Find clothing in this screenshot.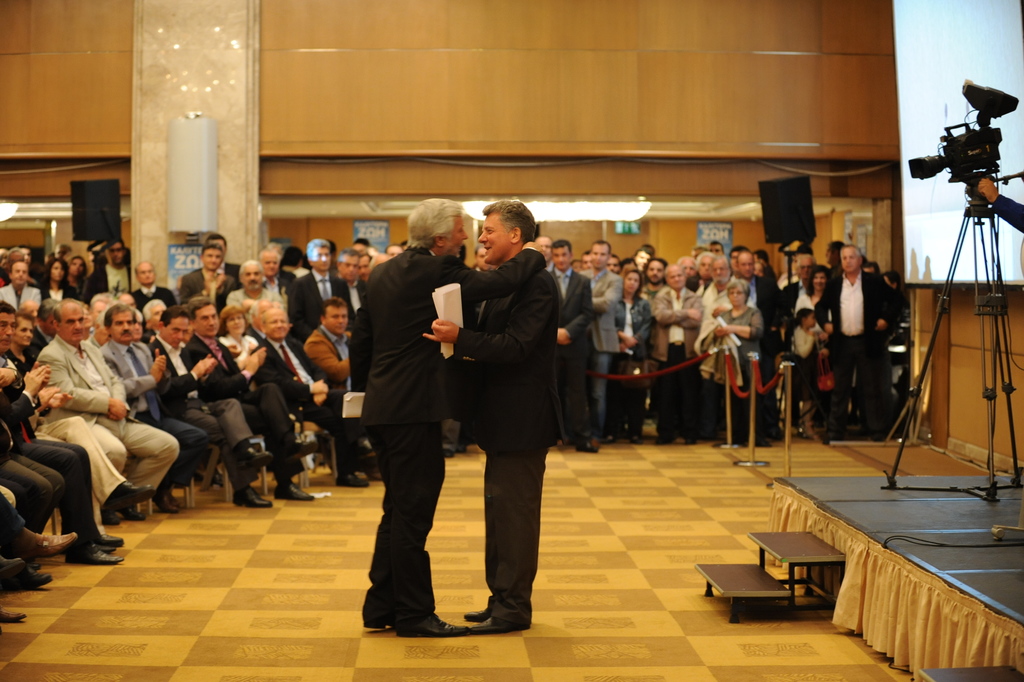
The bounding box for clothing is bbox=[251, 333, 347, 471].
